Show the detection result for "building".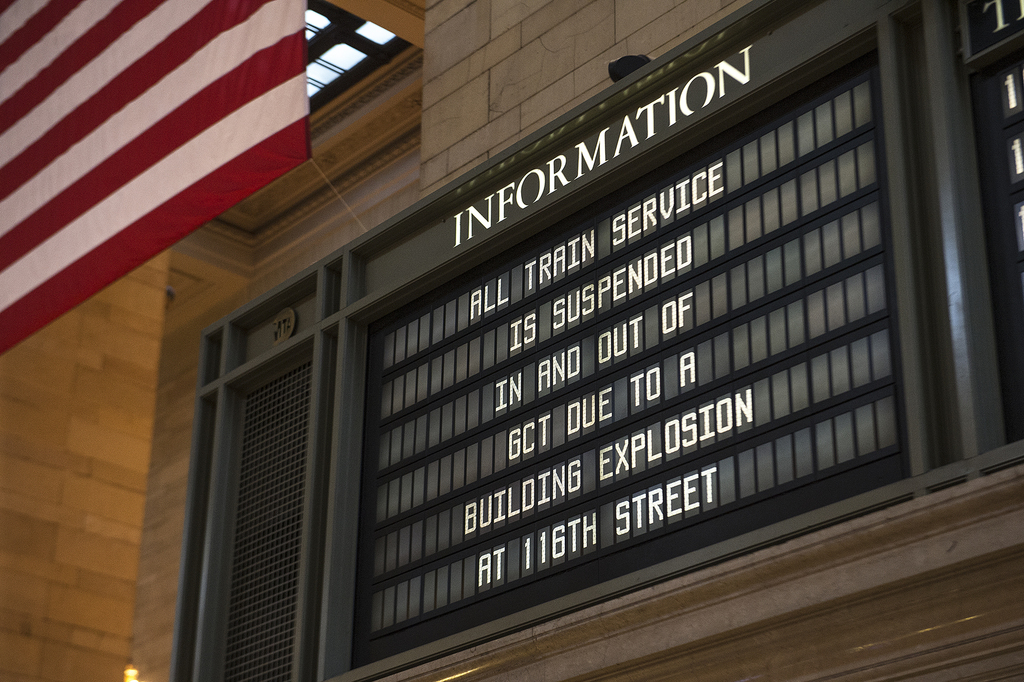
0,0,1023,681.
